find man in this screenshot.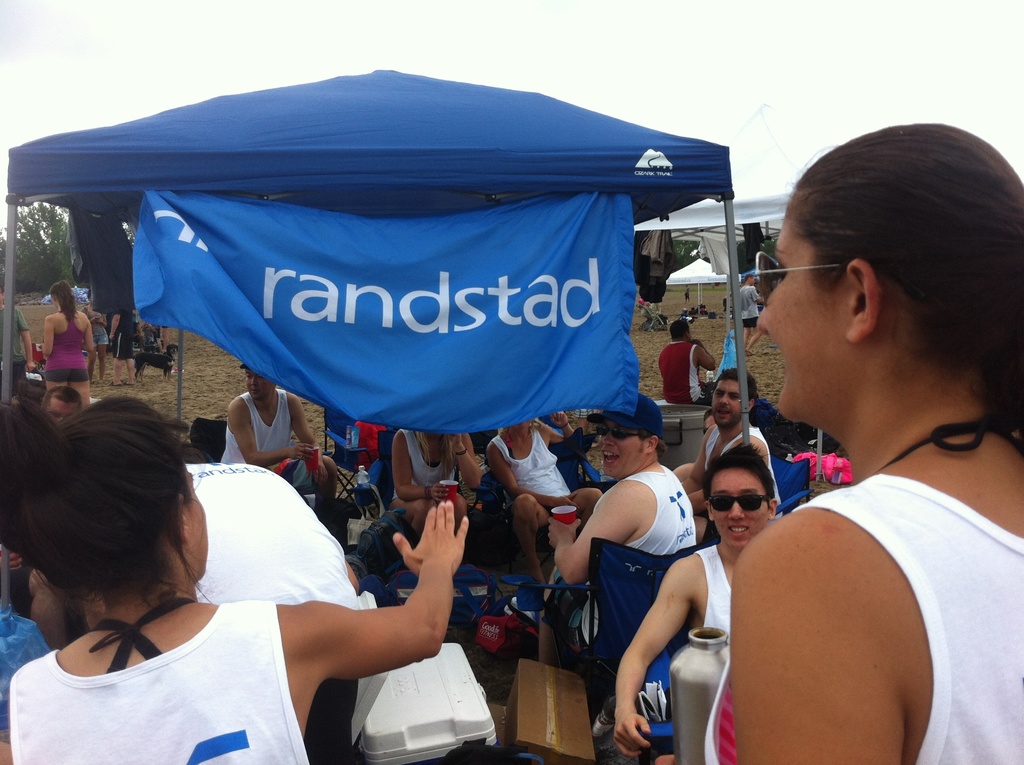
The bounding box for man is 99 303 138 389.
